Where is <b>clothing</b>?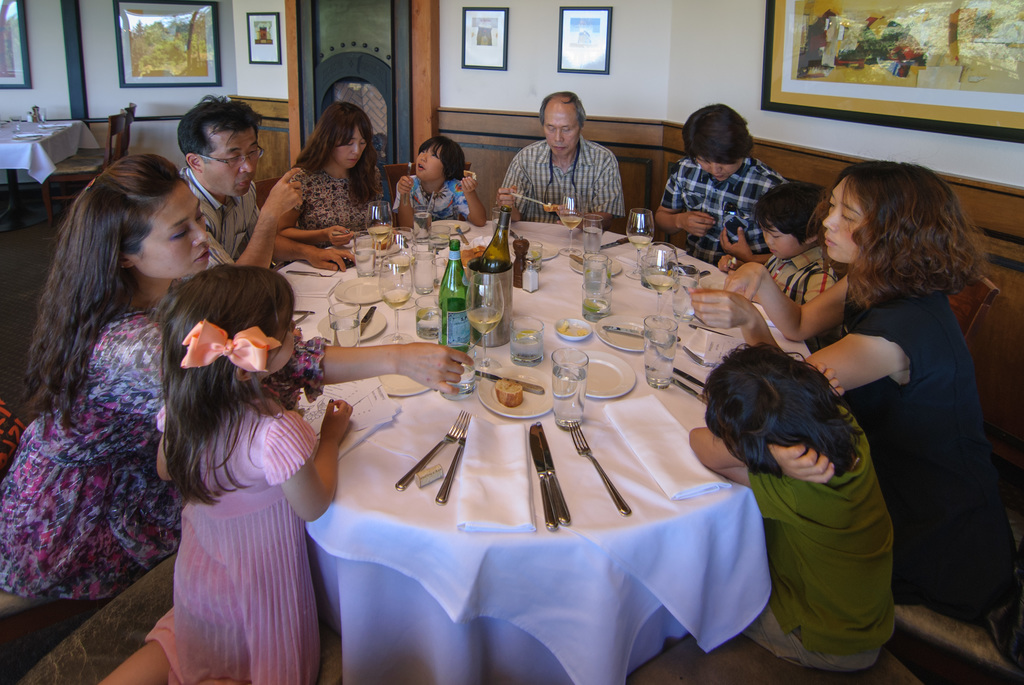
497, 133, 623, 232.
